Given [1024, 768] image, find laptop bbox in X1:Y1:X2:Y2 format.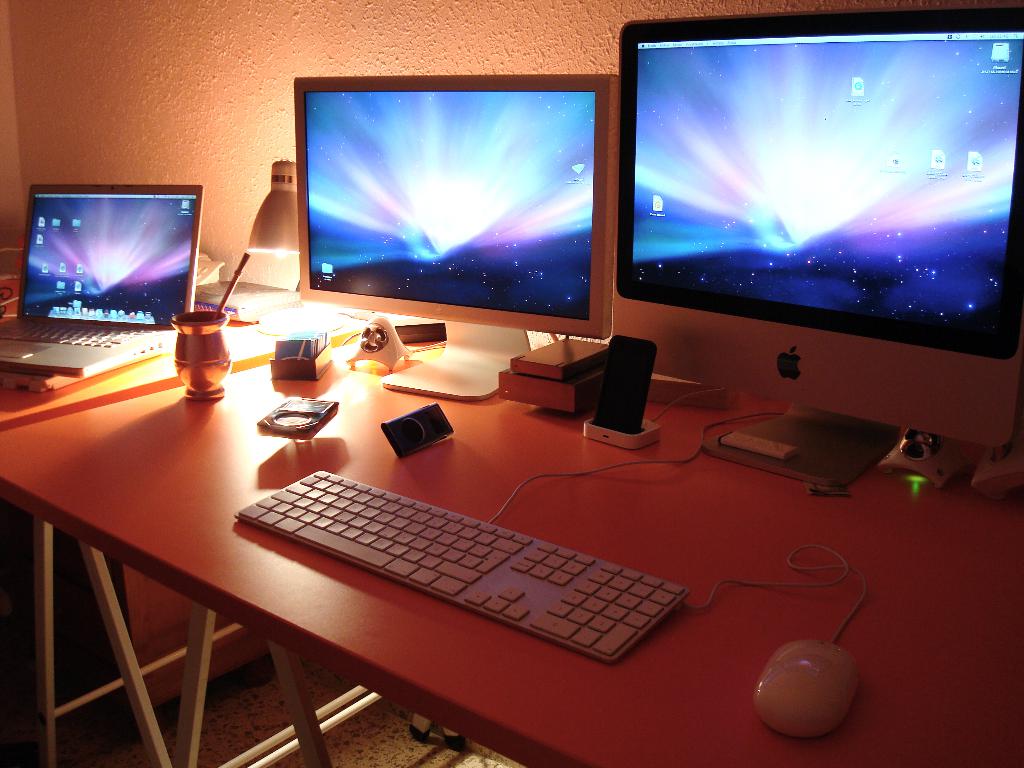
8:177:202:354.
